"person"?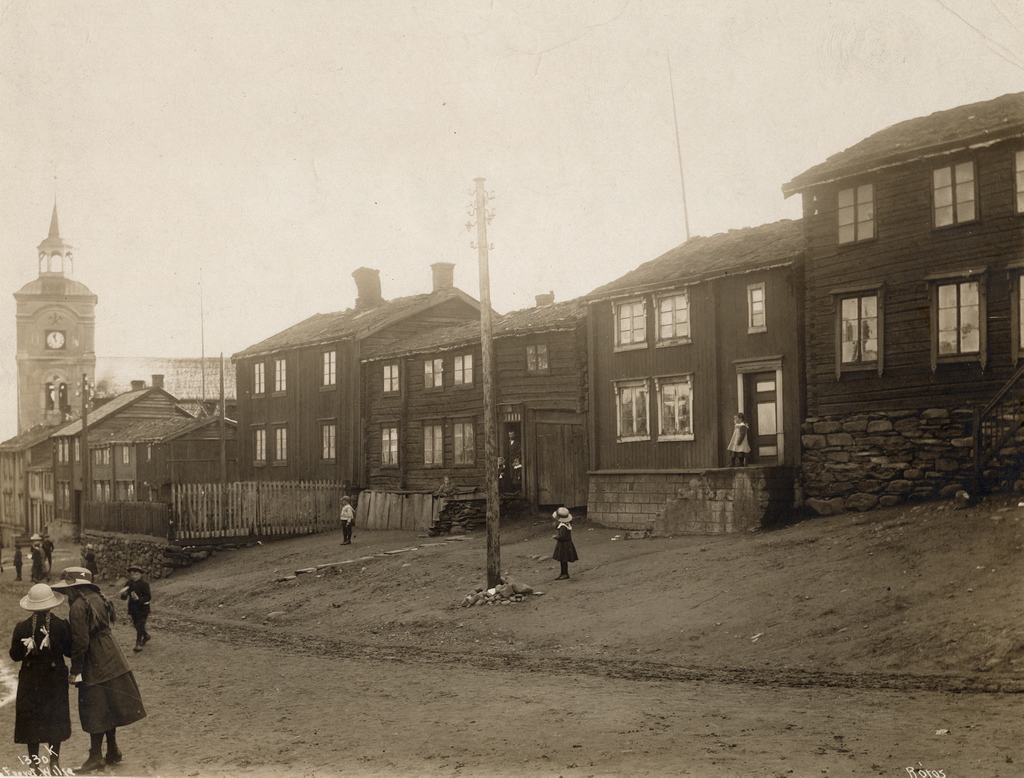
79, 539, 98, 585
